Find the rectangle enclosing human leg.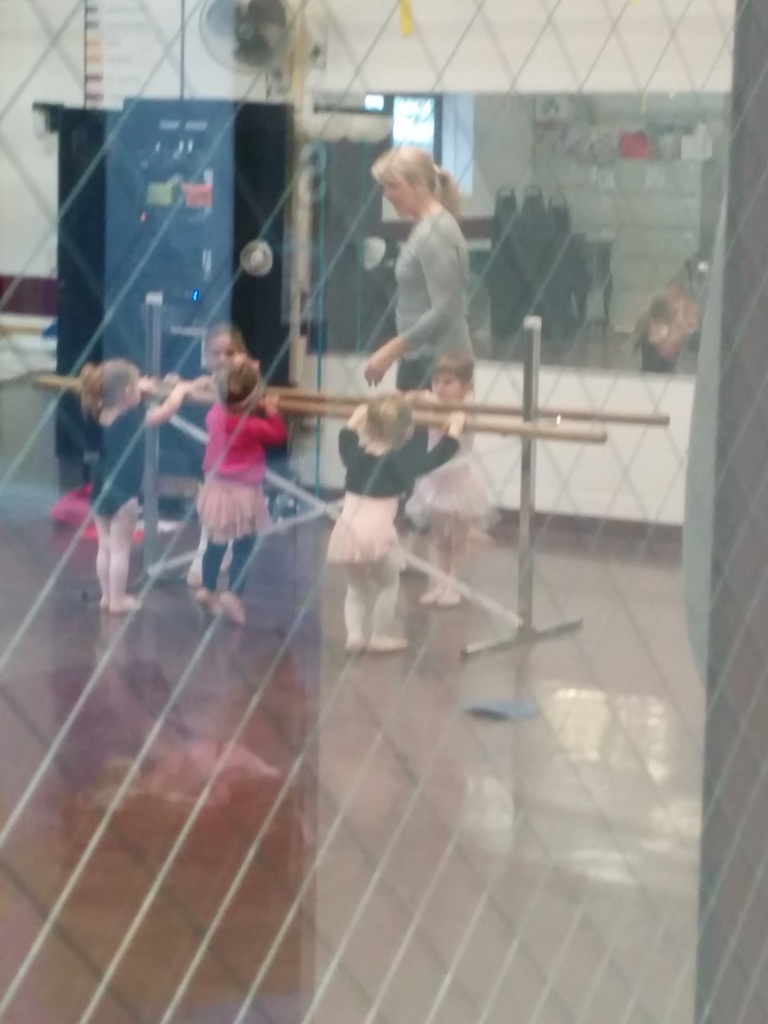
(x1=344, y1=502, x2=370, y2=659).
